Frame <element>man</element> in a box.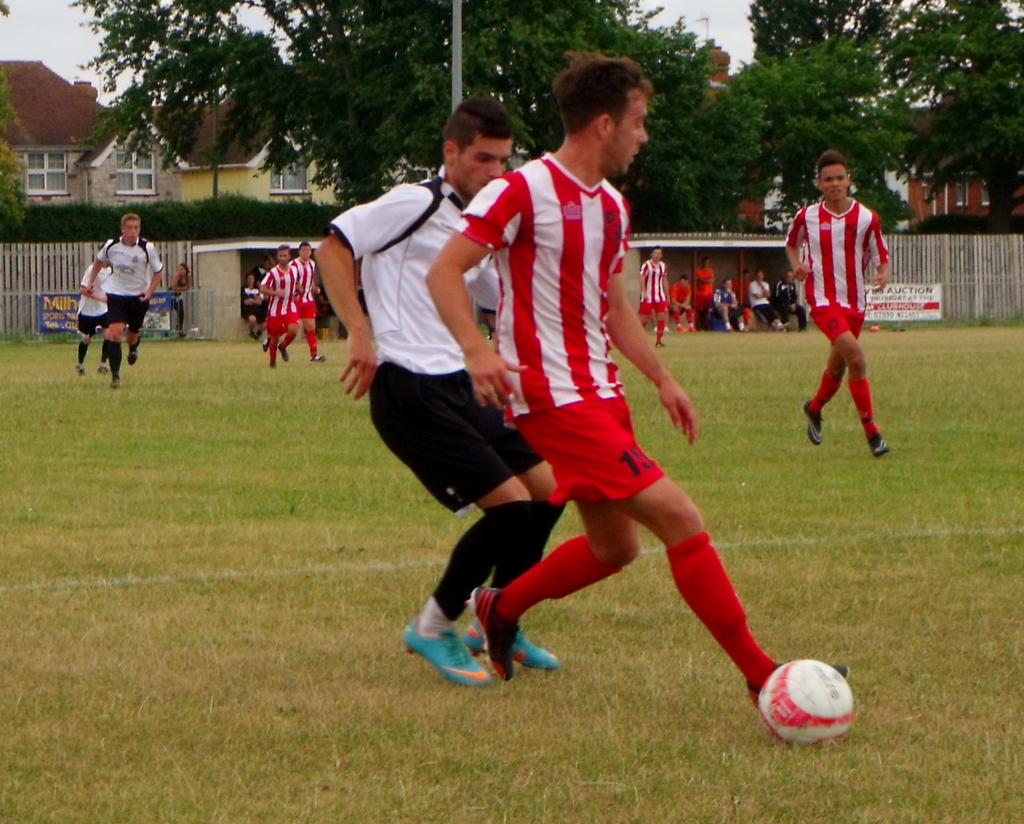
Rect(698, 258, 715, 307).
